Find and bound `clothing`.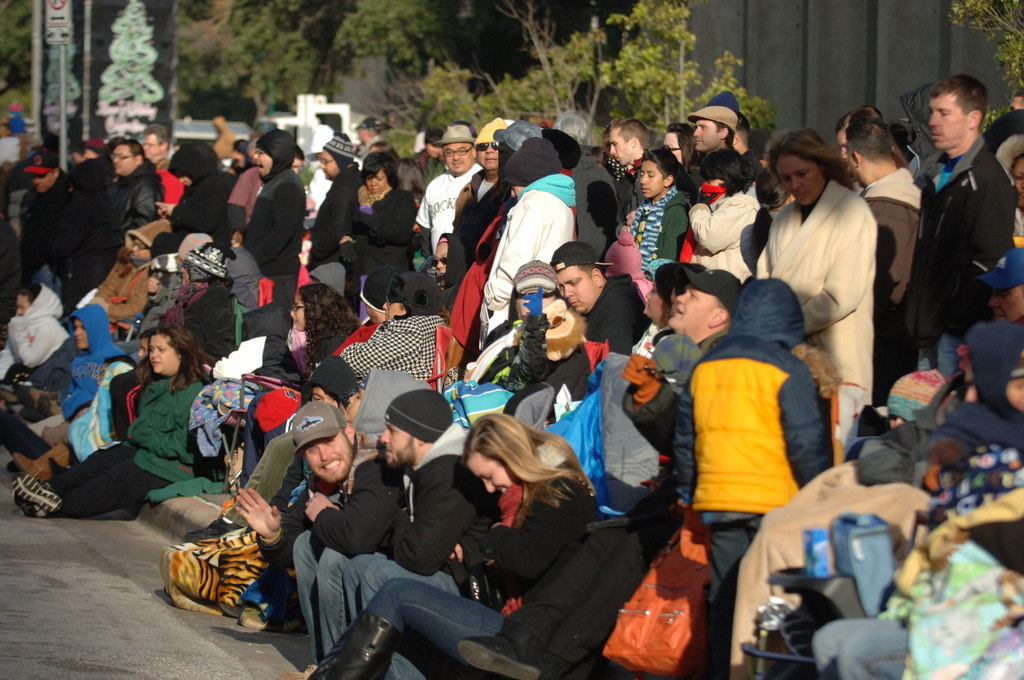
Bound: 0:290:67:374.
